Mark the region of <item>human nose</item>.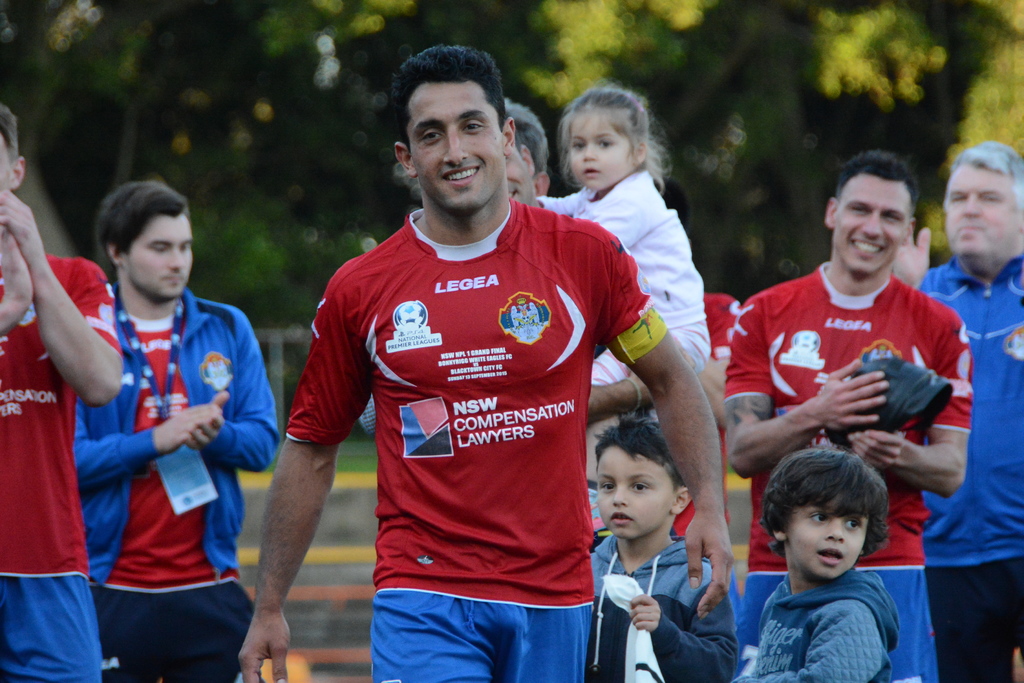
Region: (left=825, top=516, right=844, bottom=541).
